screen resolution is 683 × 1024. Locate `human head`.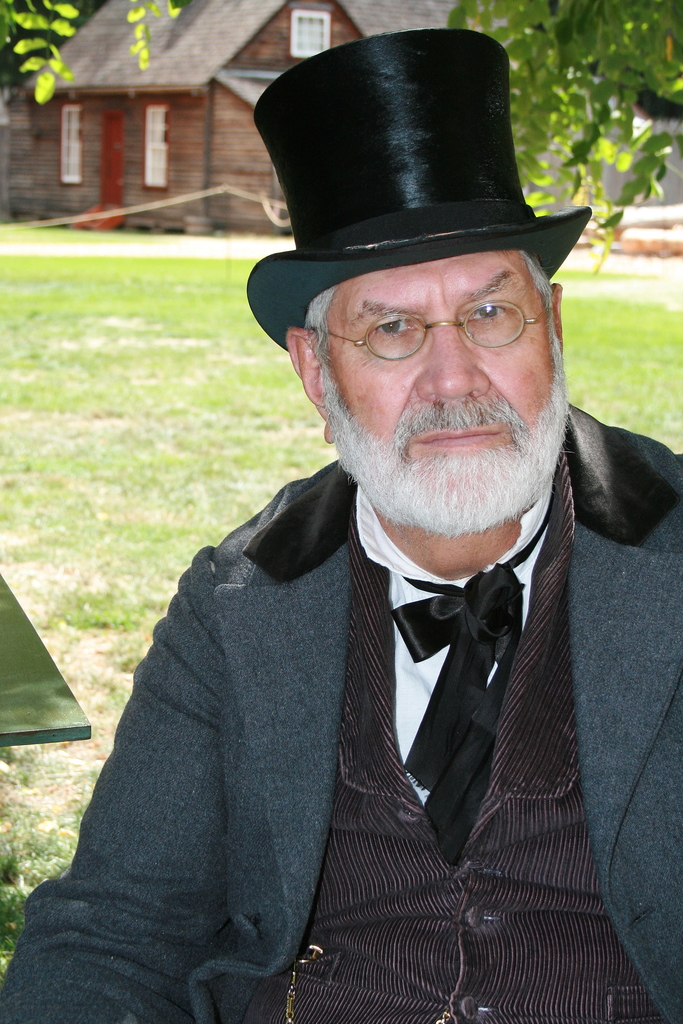
BBox(282, 241, 578, 539).
